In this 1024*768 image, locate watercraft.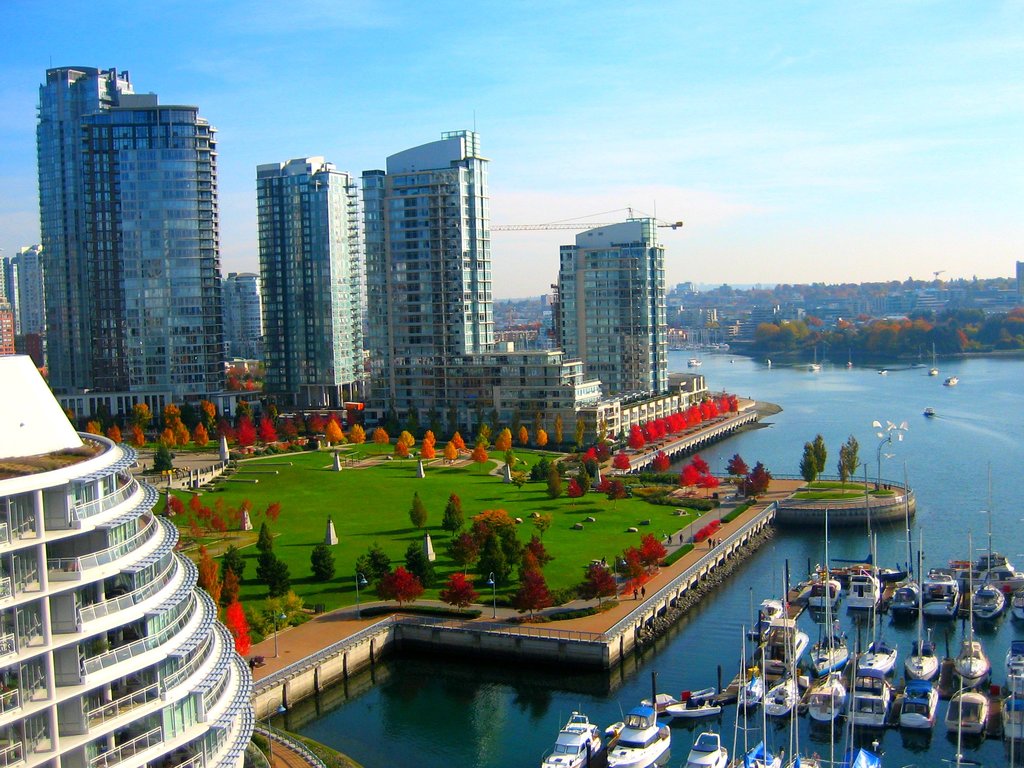
Bounding box: x1=907, y1=637, x2=939, y2=683.
